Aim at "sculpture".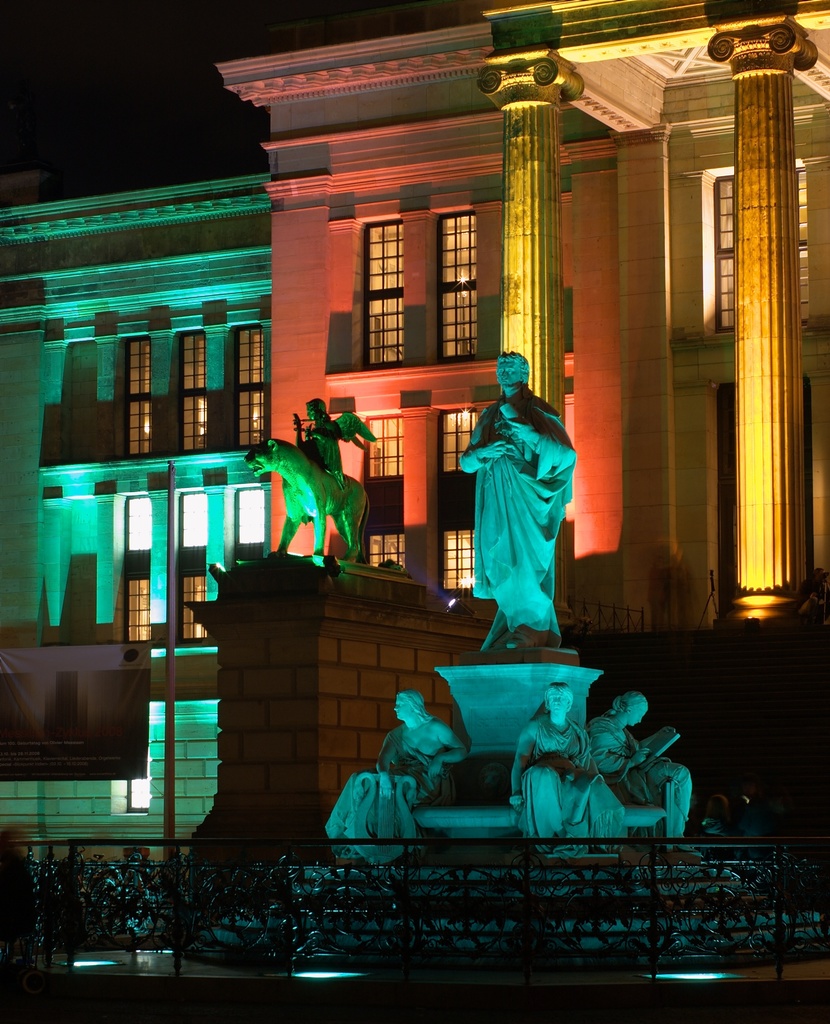
Aimed at Rect(323, 690, 467, 870).
